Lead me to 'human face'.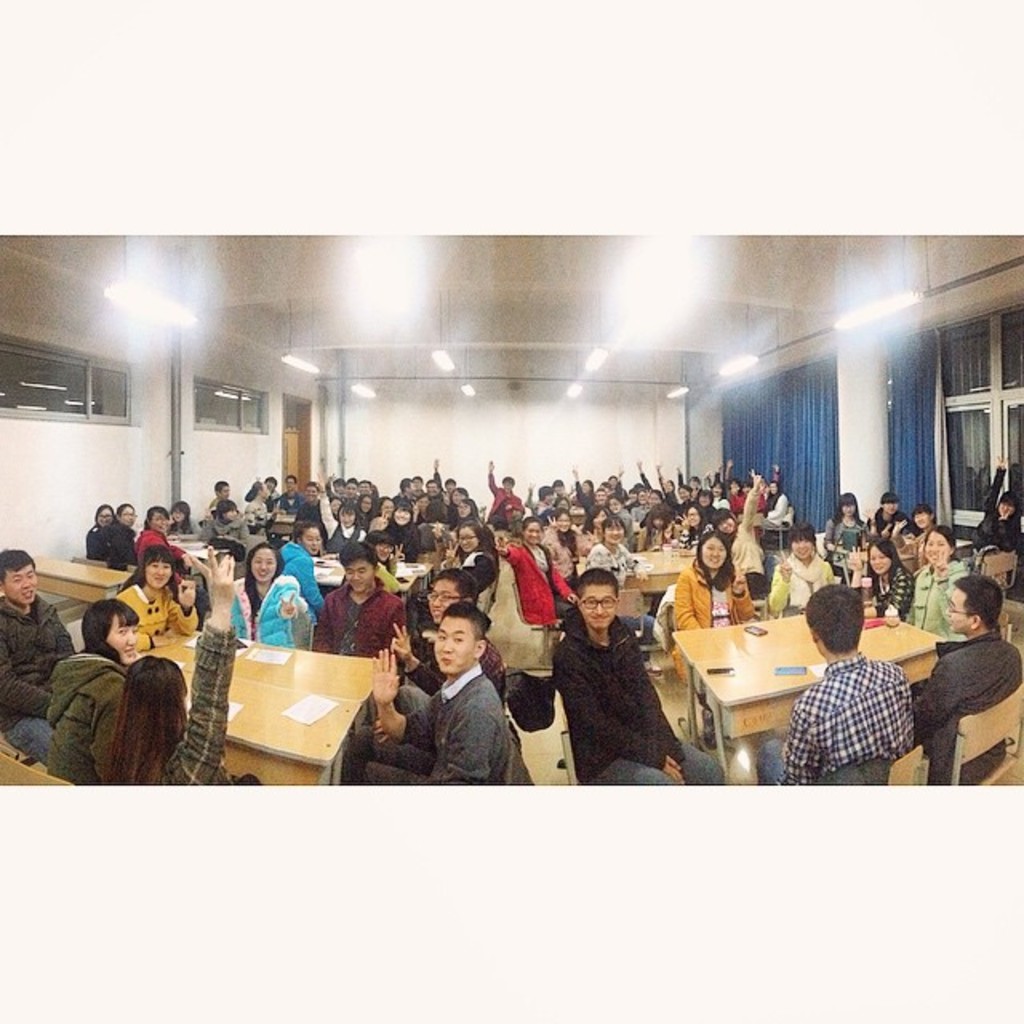
Lead to 338 507 354 531.
